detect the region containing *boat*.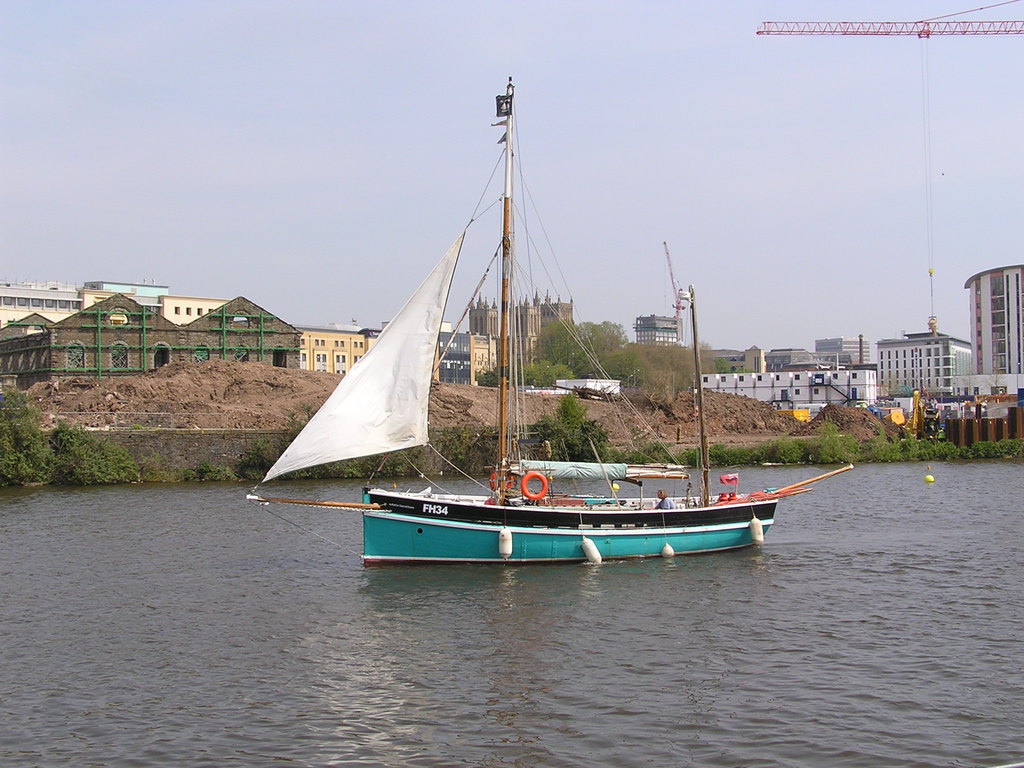
241, 68, 858, 573.
